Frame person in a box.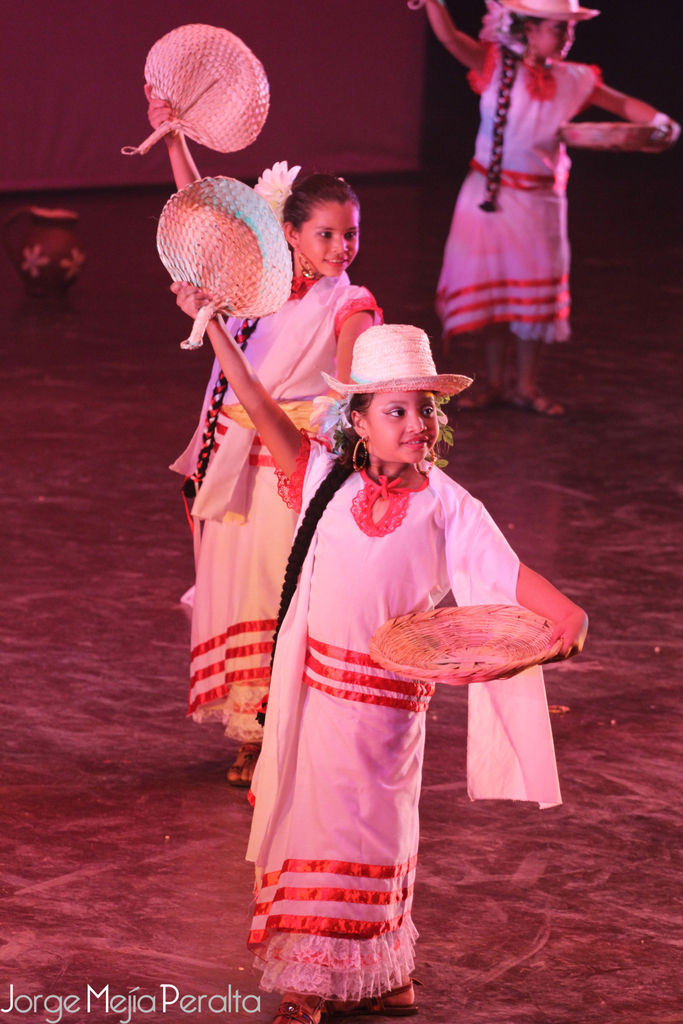
bbox(169, 276, 588, 1023).
